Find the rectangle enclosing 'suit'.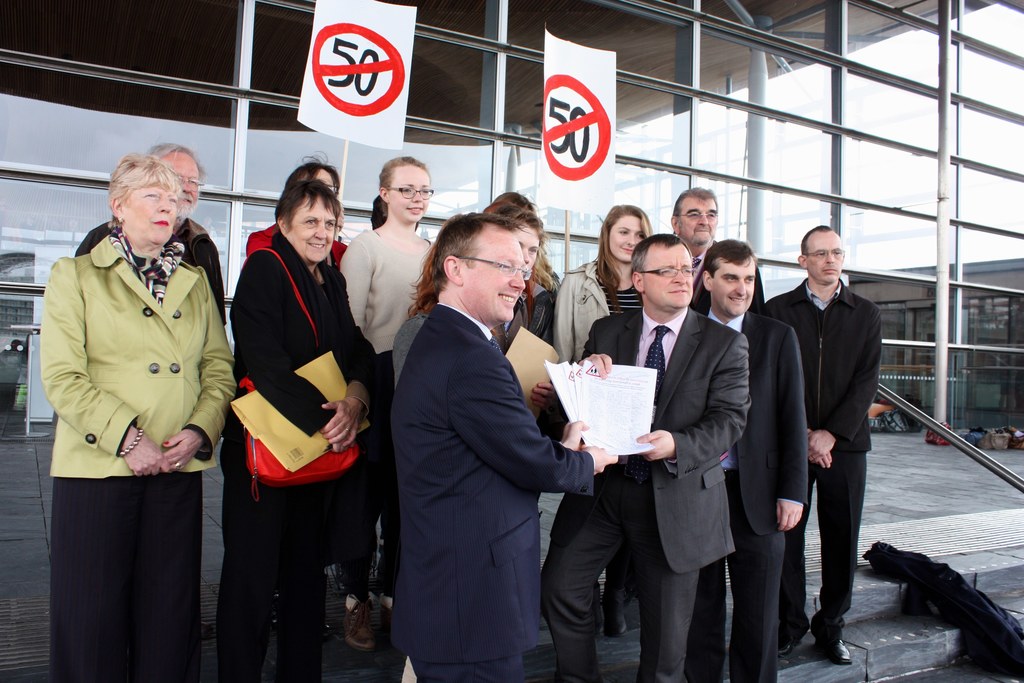
region(539, 307, 754, 682).
